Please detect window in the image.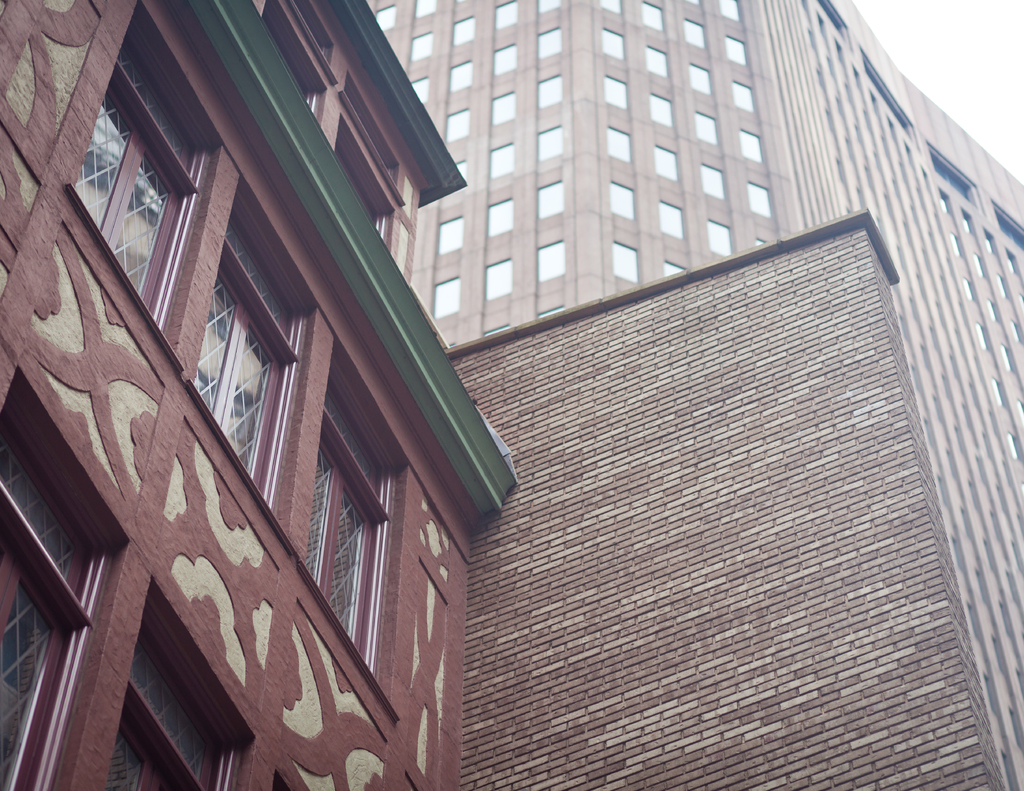
[998, 275, 1011, 301].
